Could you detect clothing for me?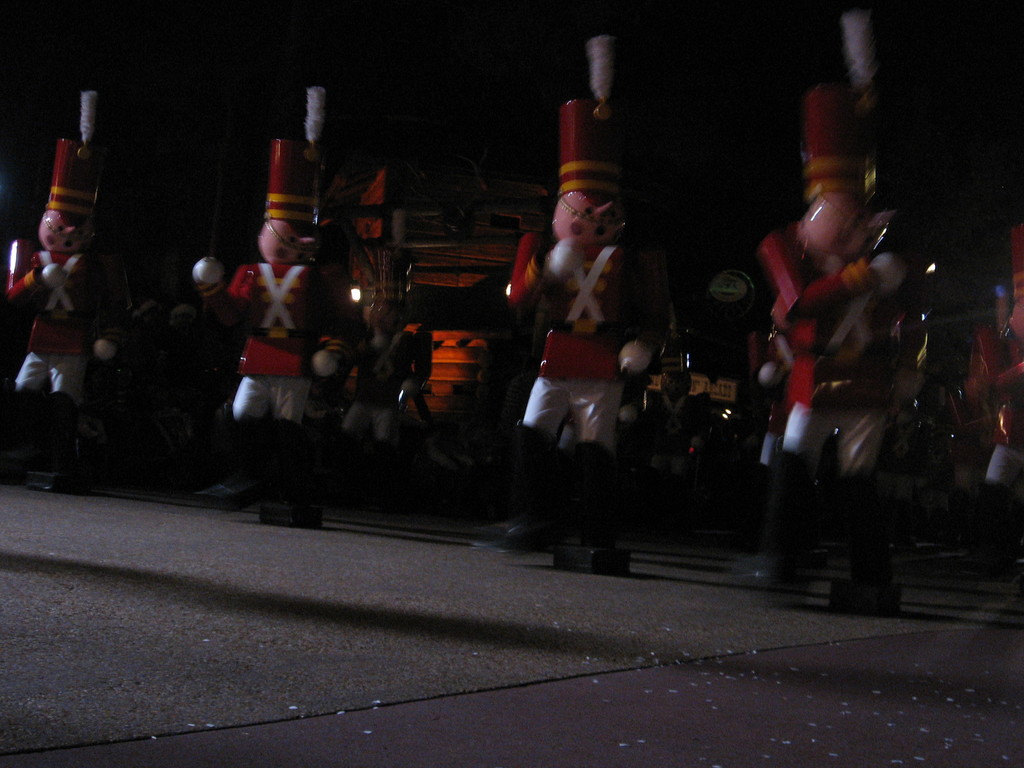
Detection result: {"left": 510, "top": 216, "right": 645, "bottom": 531}.
